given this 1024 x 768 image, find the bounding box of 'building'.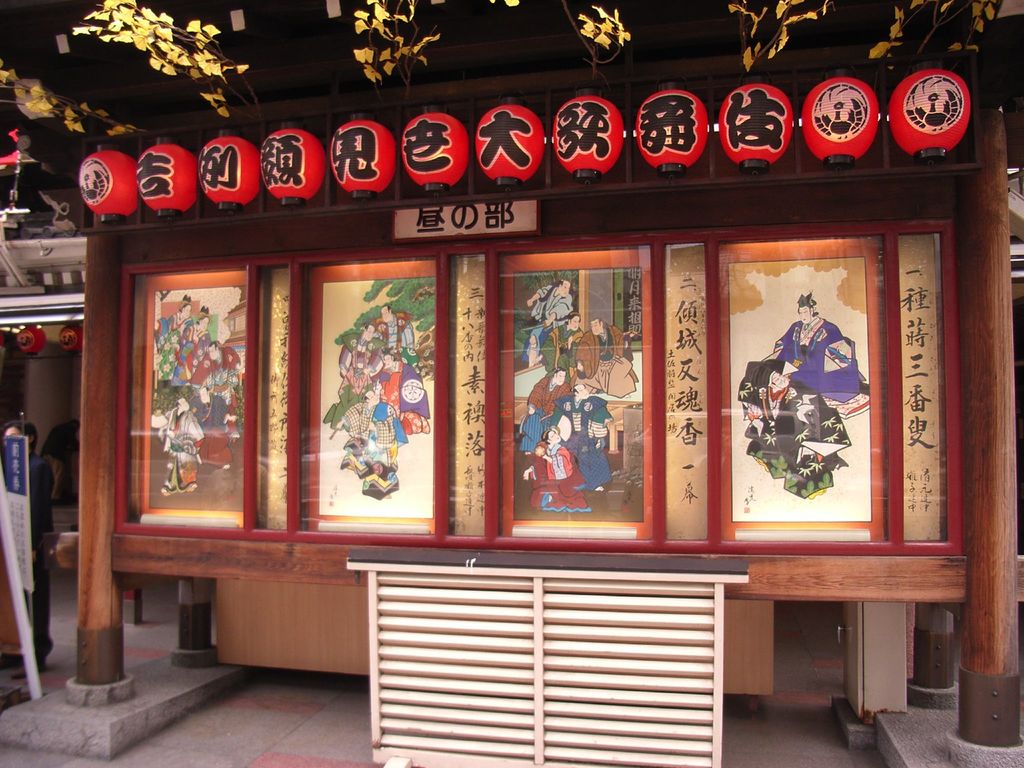
<bbox>0, 0, 1023, 767</bbox>.
